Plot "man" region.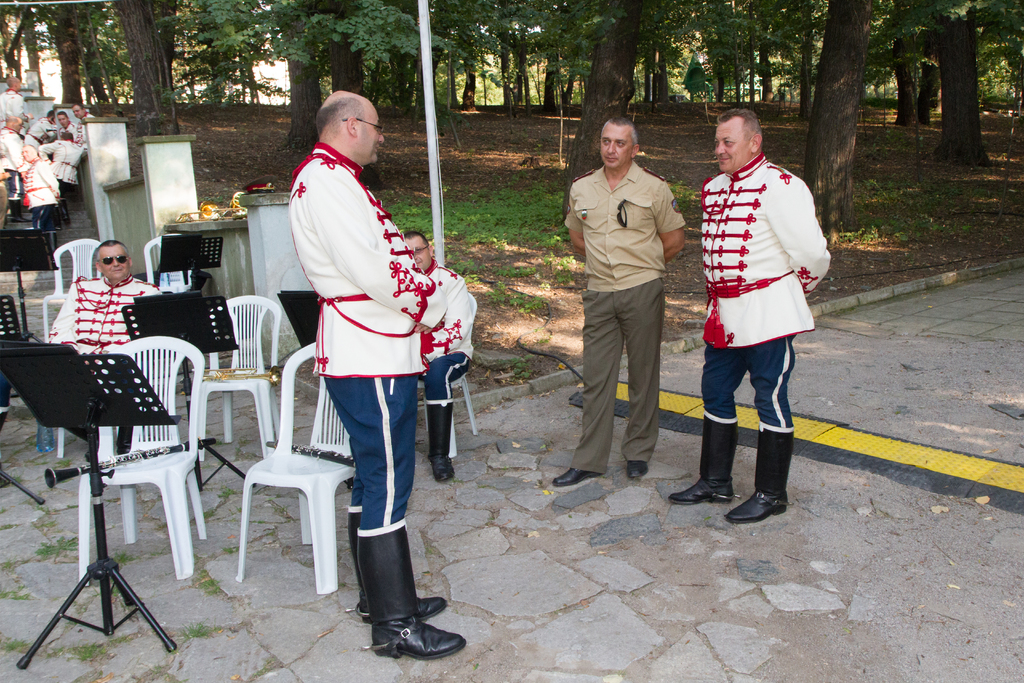
Plotted at [x1=20, y1=145, x2=60, y2=229].
